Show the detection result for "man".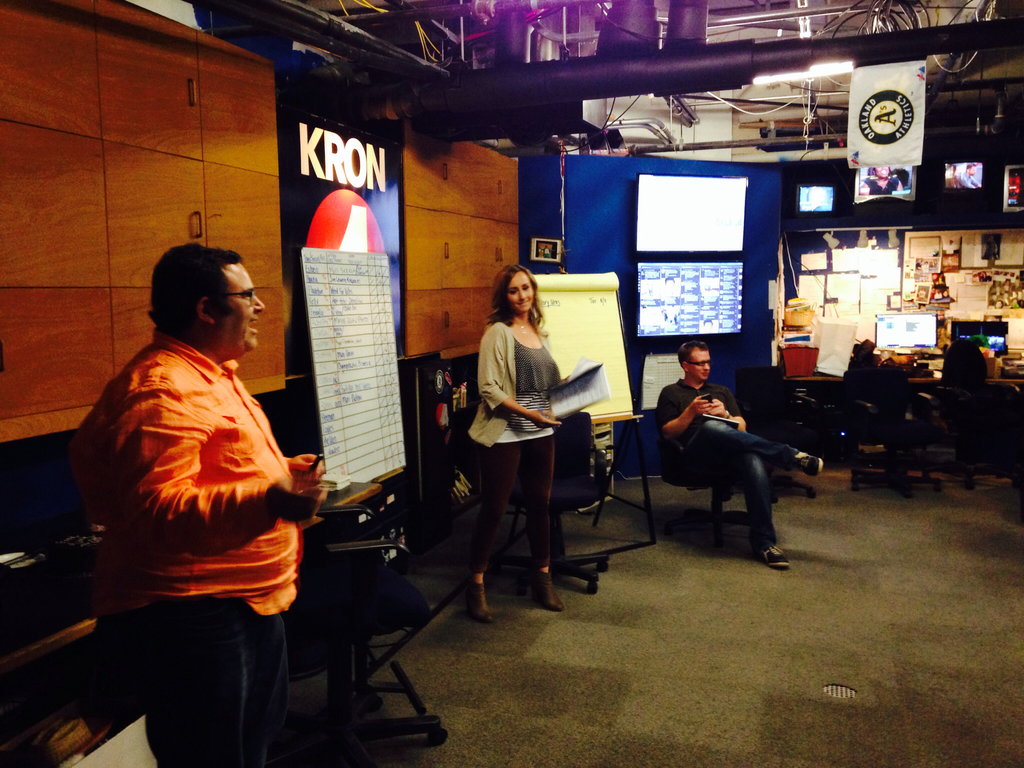
box(637, 344, 803, 562).
